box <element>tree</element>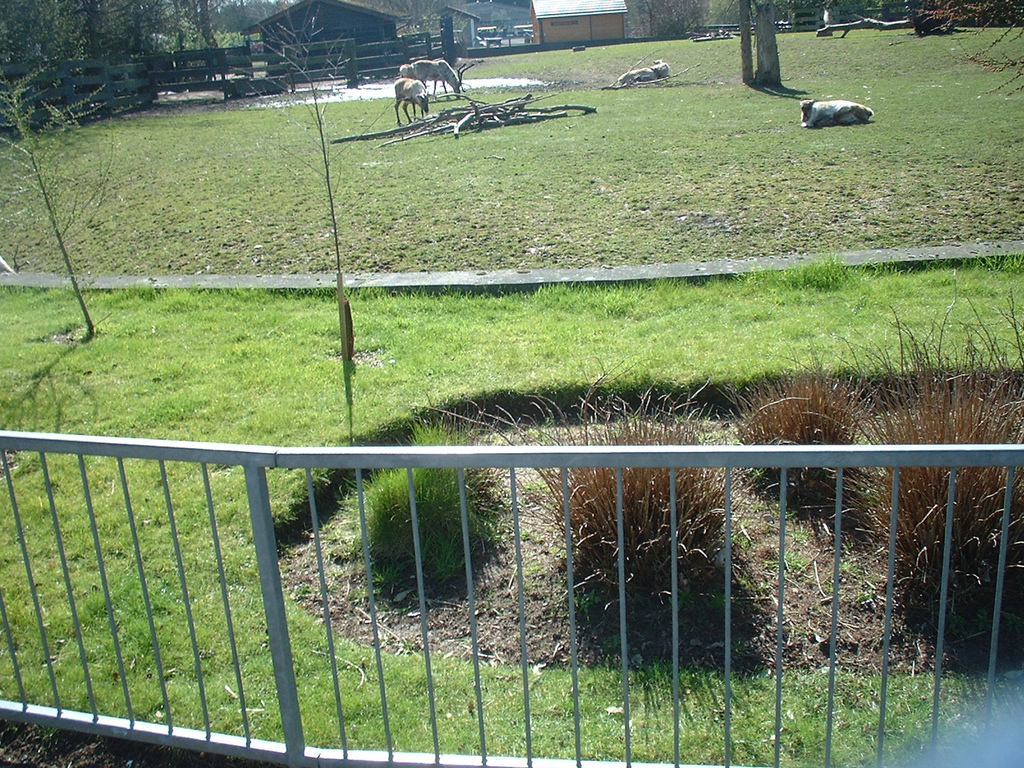
733/0/755/82
